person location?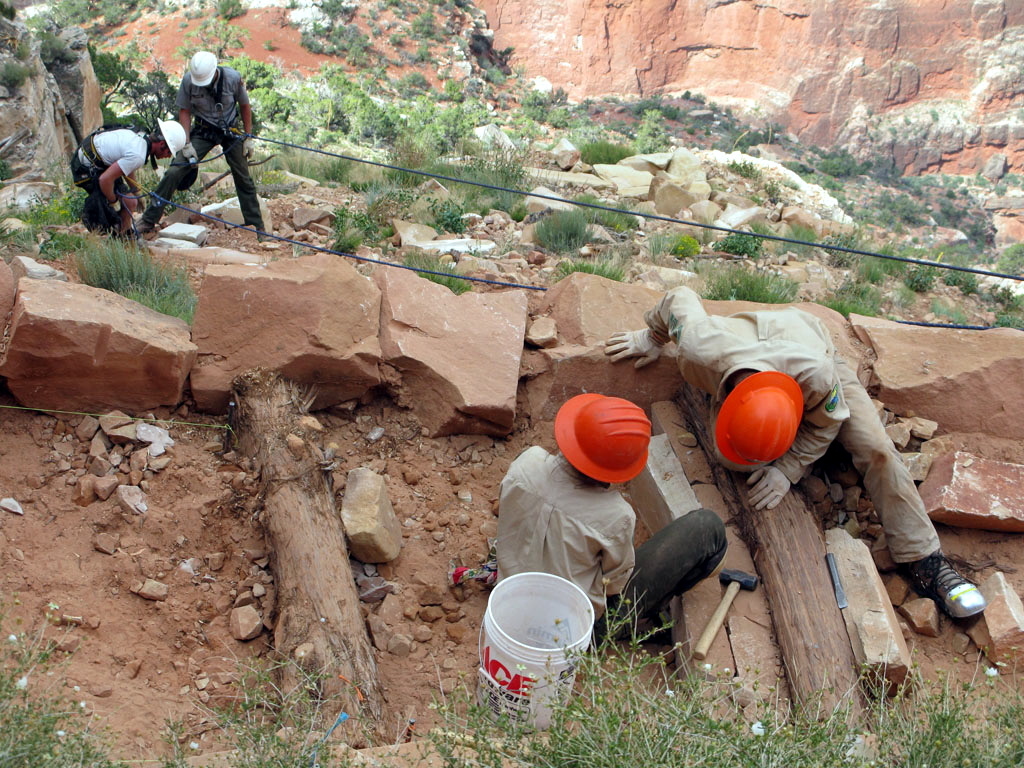
[165, 30, 253, 234]
